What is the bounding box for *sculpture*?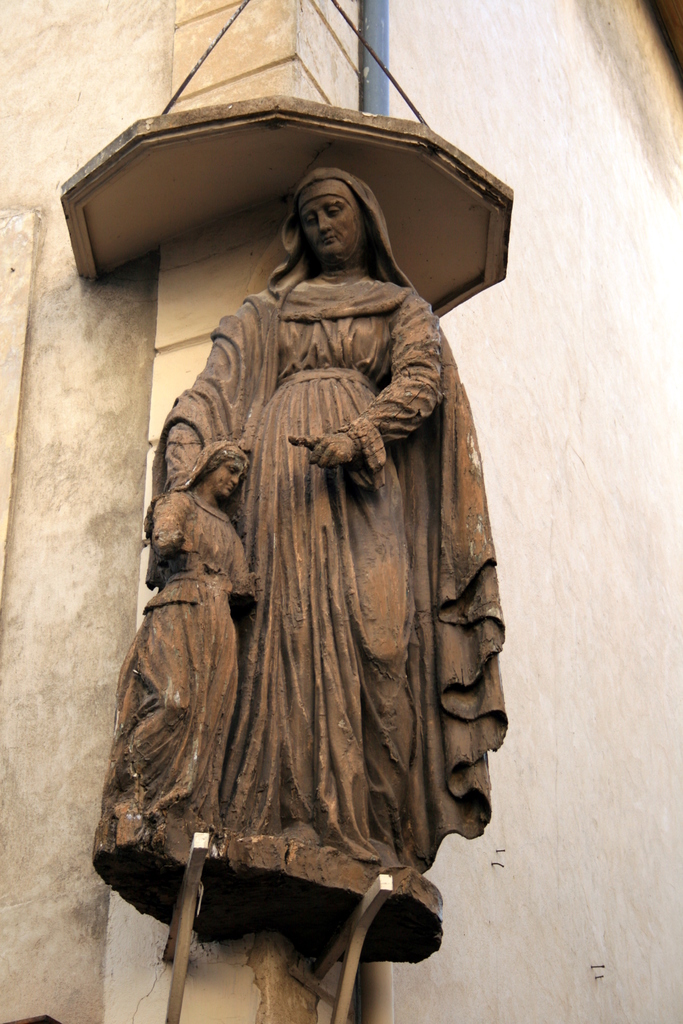
95,166,512,935.
